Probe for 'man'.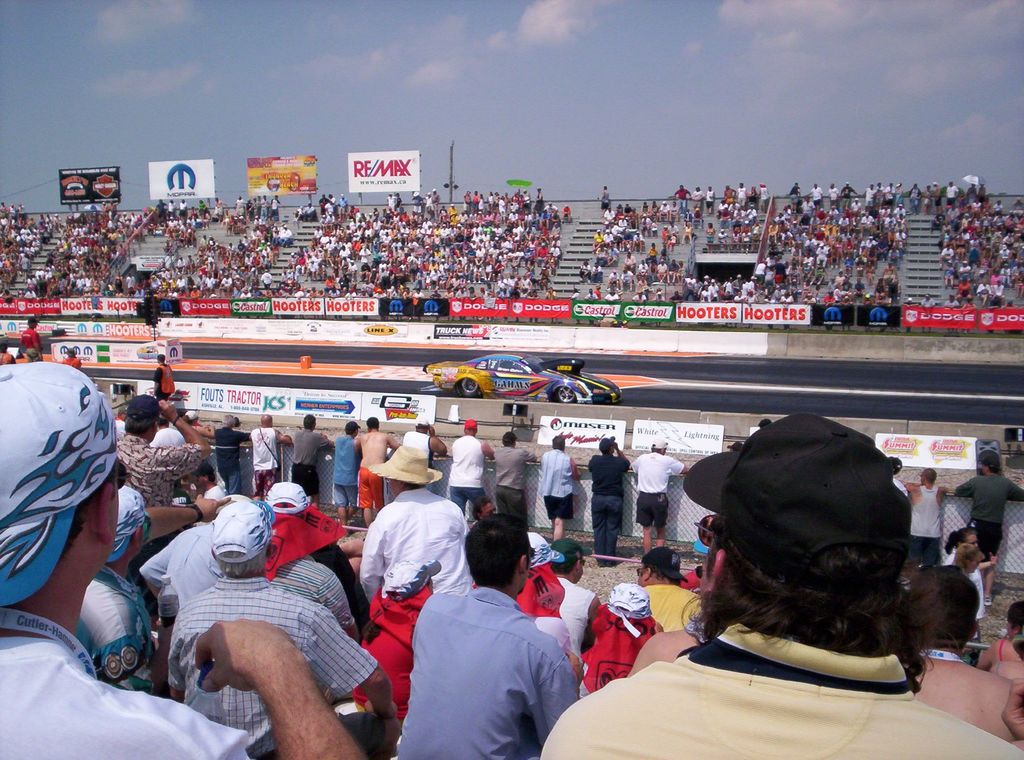
Probe result: region(162, 501, 399, 759).
